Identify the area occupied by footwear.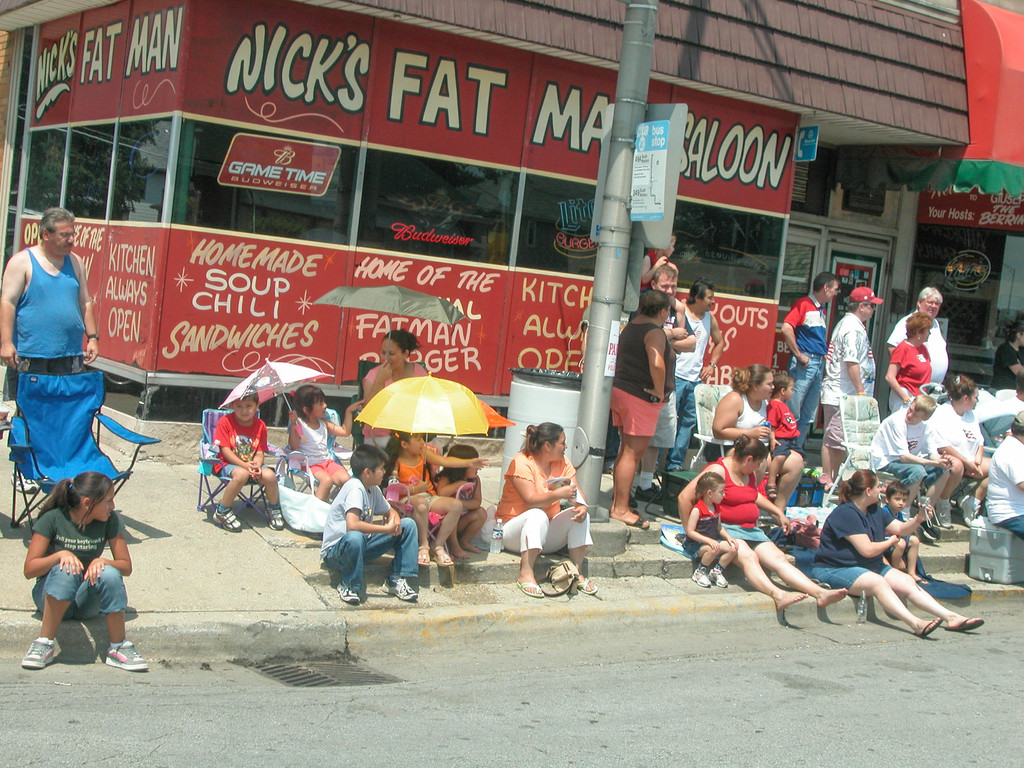
Area: bbox(915, 576, 938, 588).
